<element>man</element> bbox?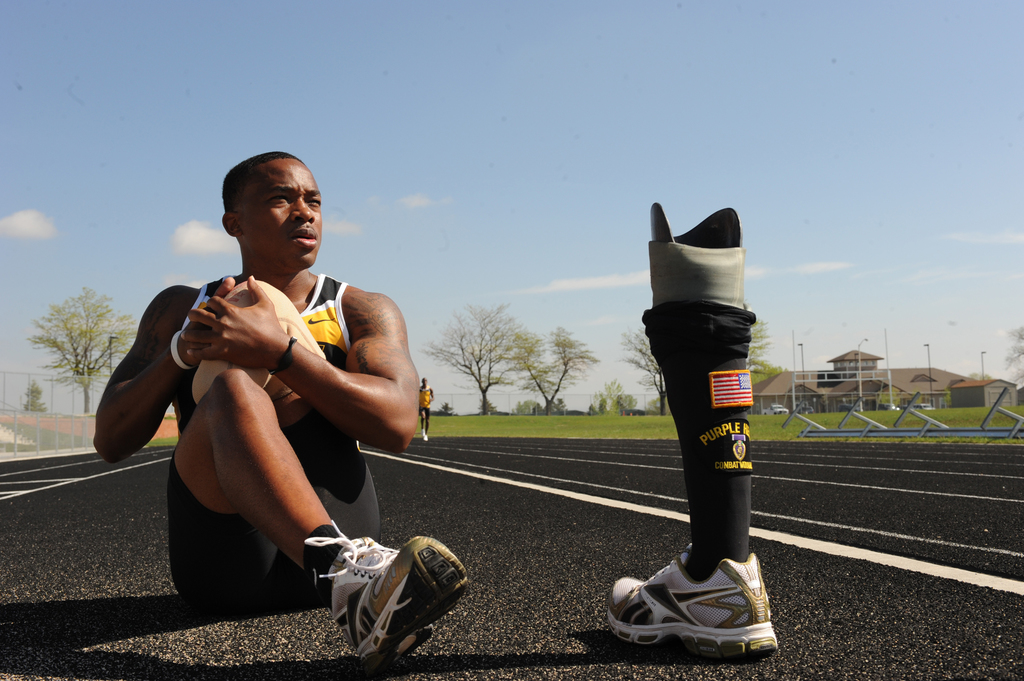
124/151/434/648
